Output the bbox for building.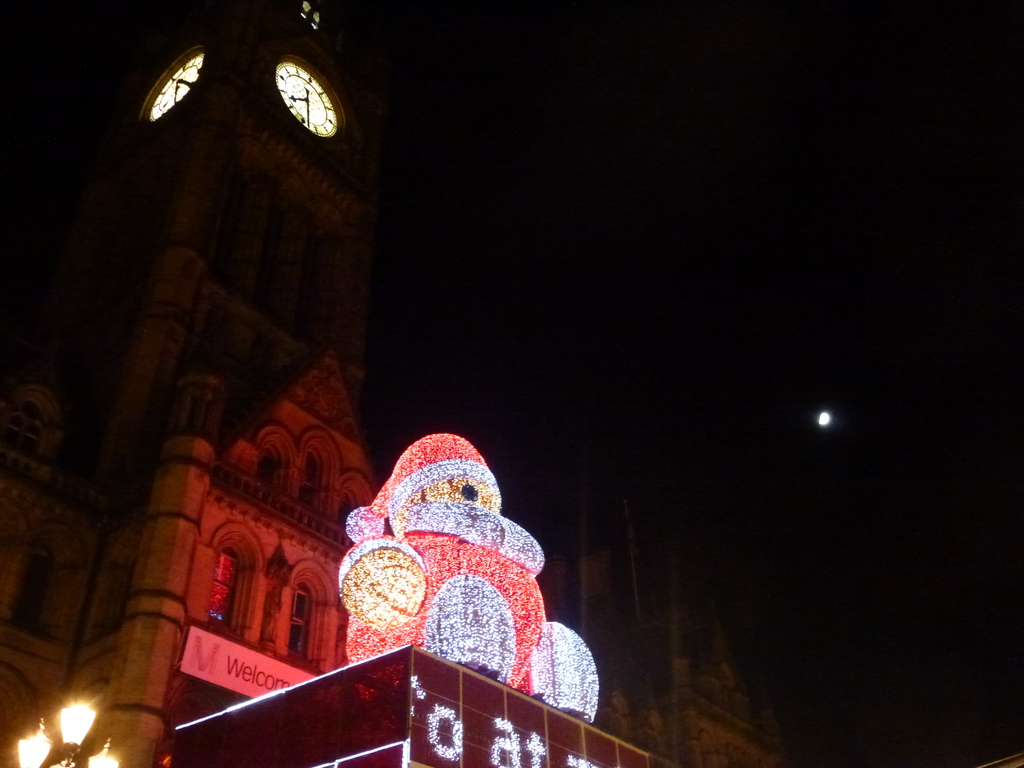
<region>0, 0, 783, 767</region>.
